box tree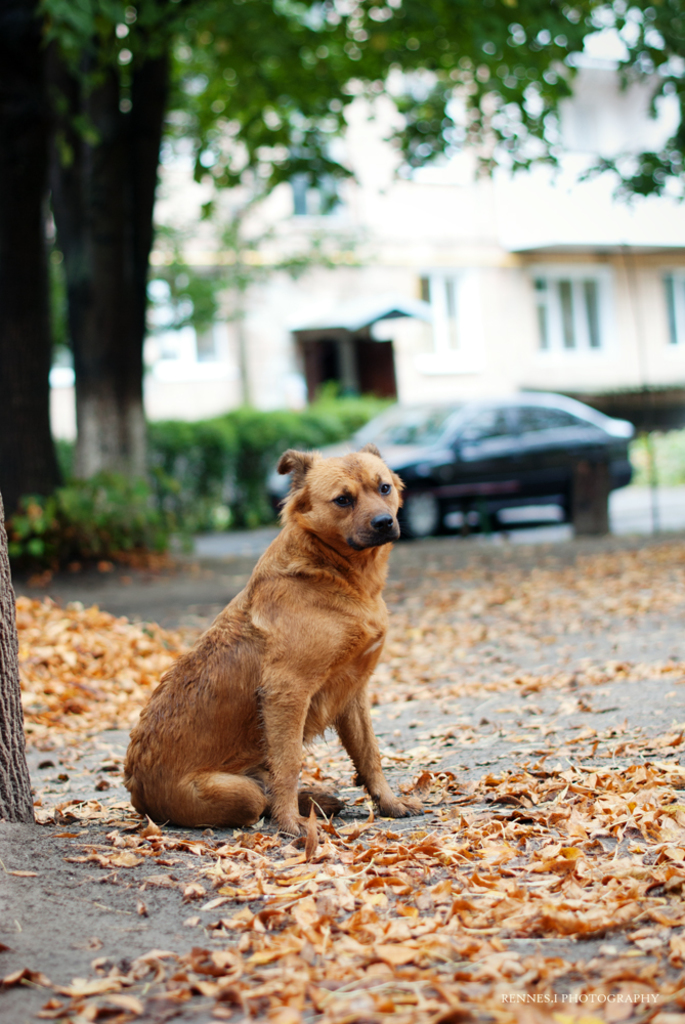
crop(0, 4, 76, 565)
